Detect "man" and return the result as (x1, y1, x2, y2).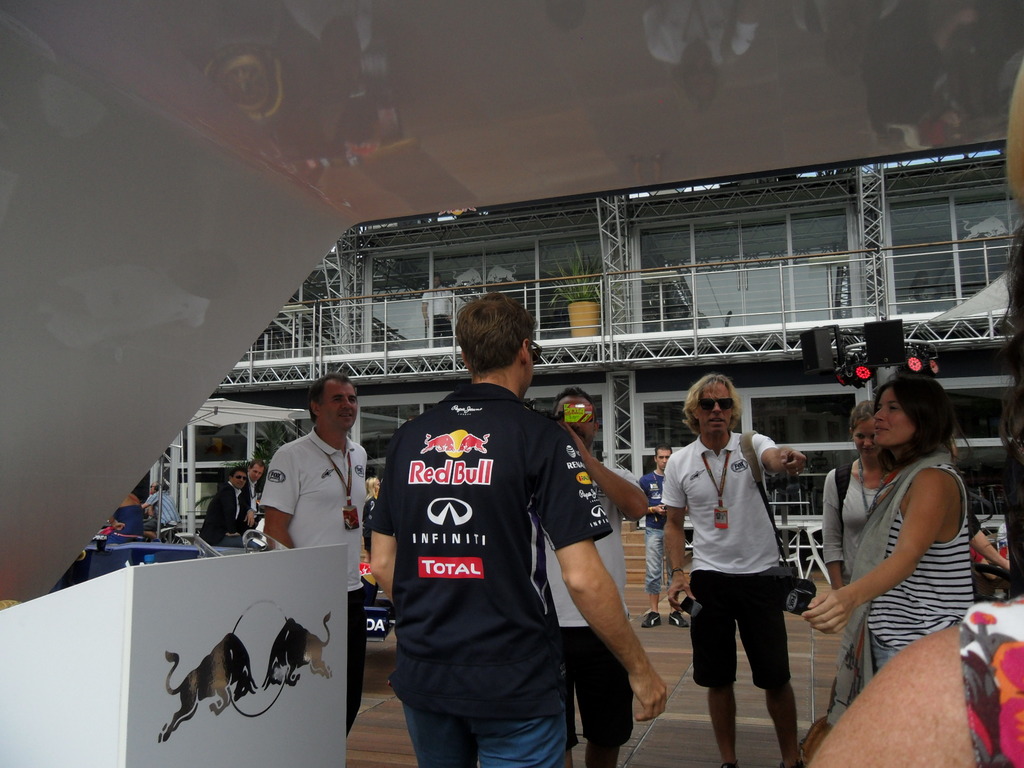
(541, 386, 648, 767).
